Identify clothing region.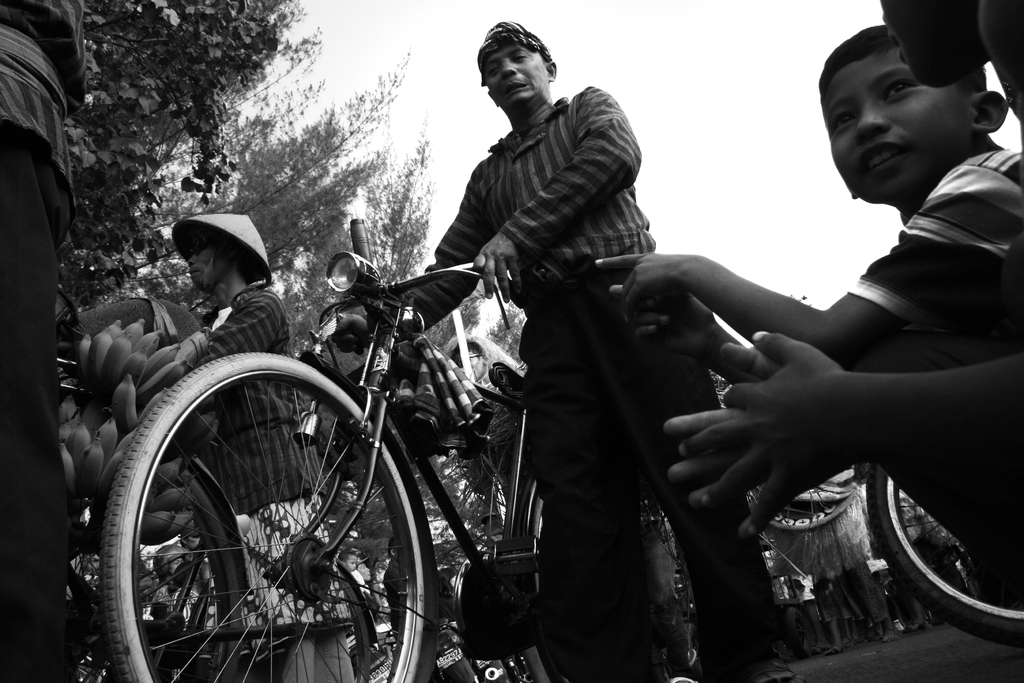
Region: 372/86/781/677.
